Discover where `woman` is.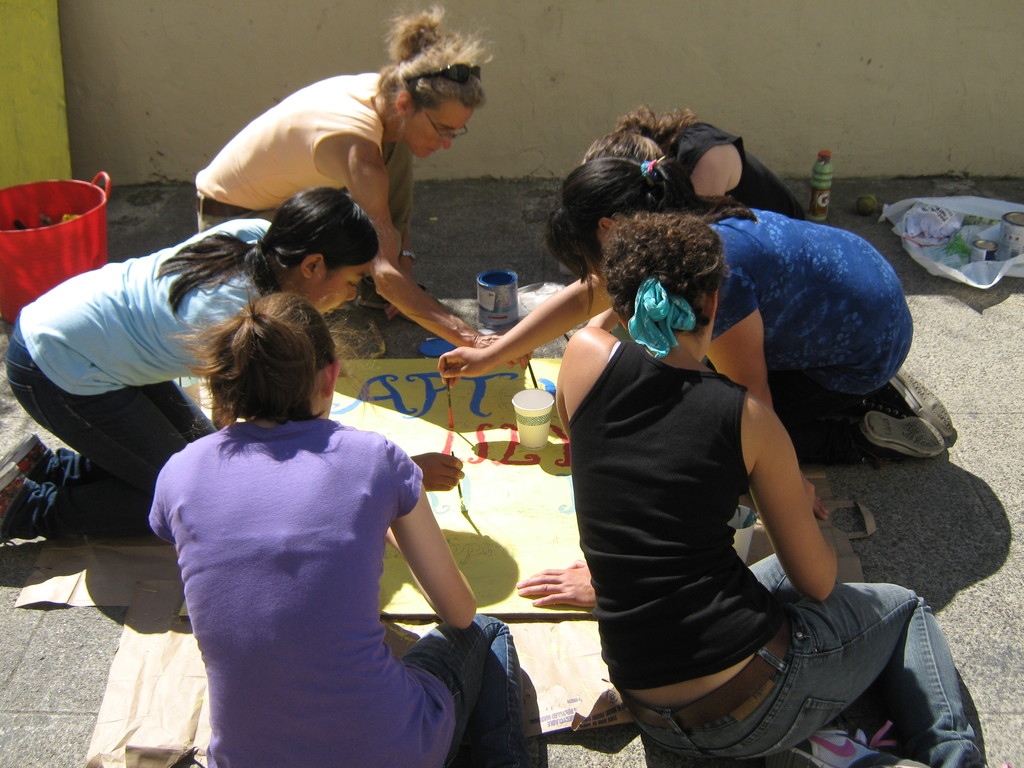
Discovered at detection(438, 156, 954, 460).
